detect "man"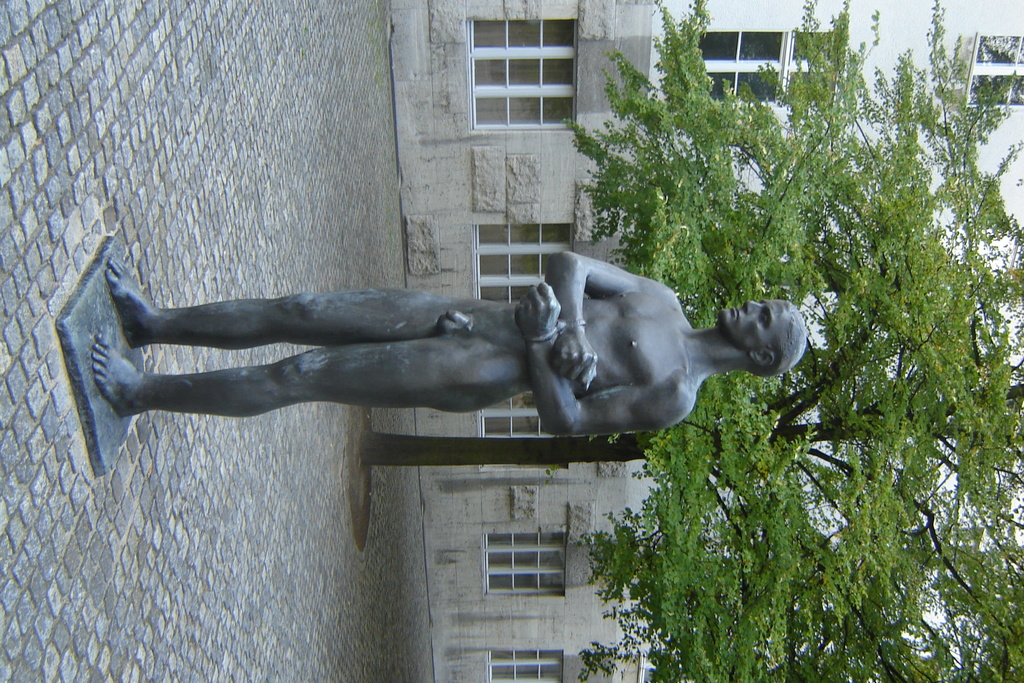
<region>84, 250, 808, 424</region>
